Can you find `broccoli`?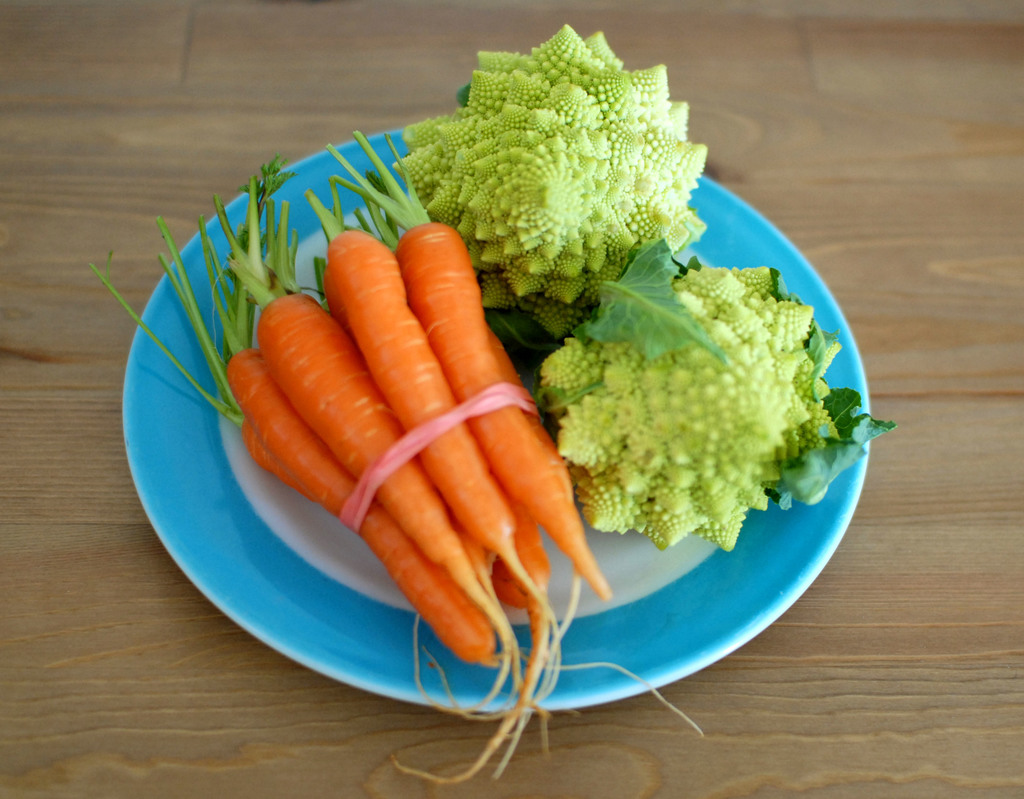
Yes, bounding box: 502, 262, 873, 561.
